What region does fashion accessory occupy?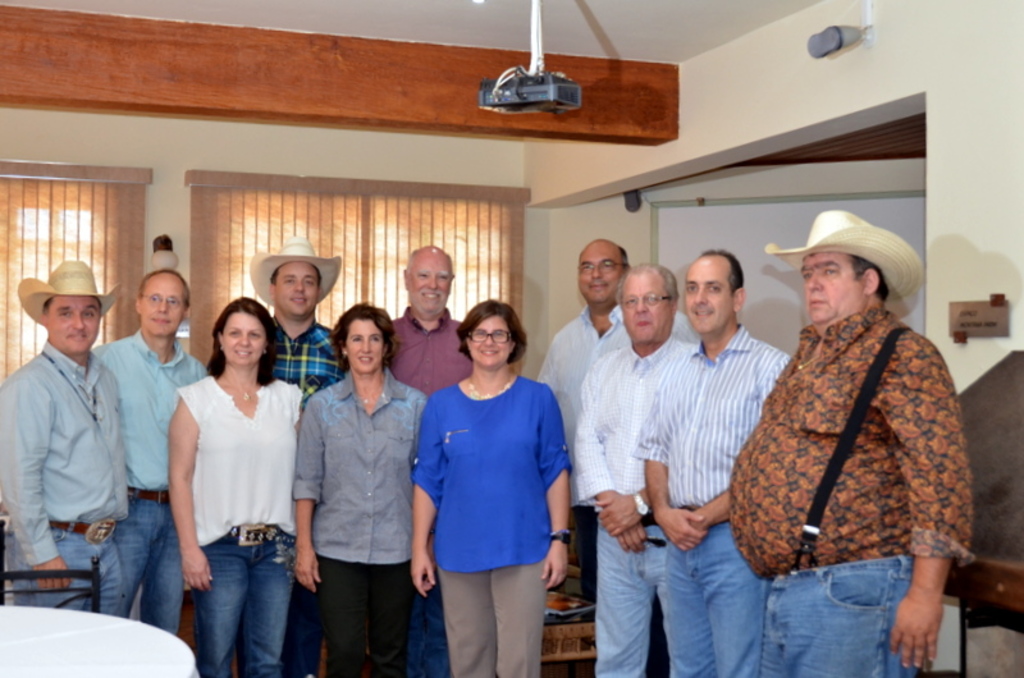
[left=125, top=484, right=173, bottom=504].
